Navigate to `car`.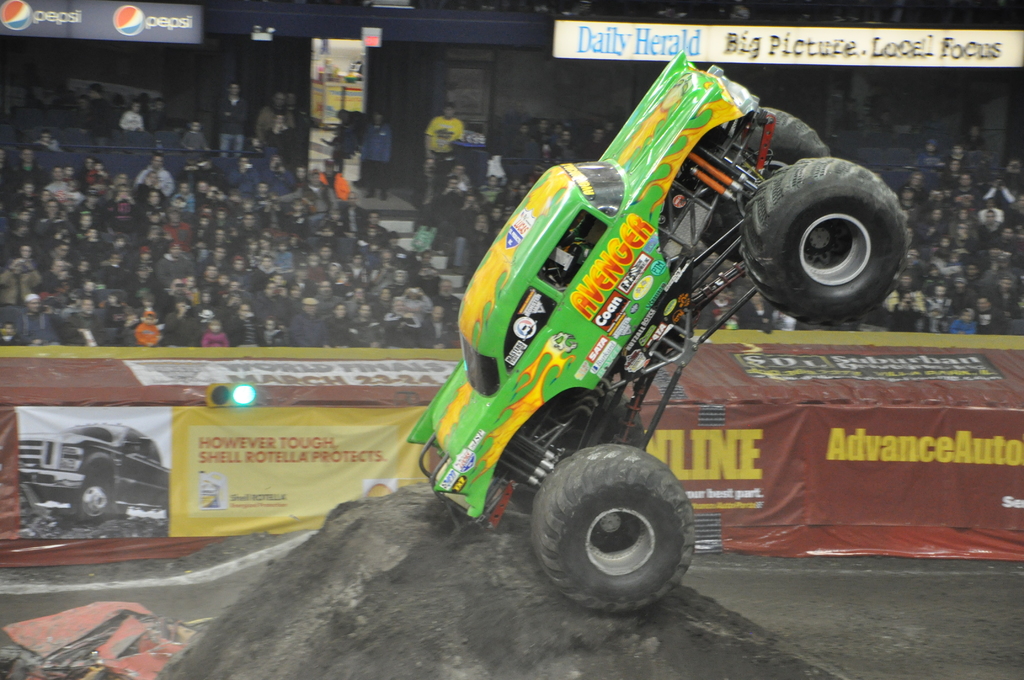
Navigation target: x1=17 y1=420 x2=173 y2=526.
